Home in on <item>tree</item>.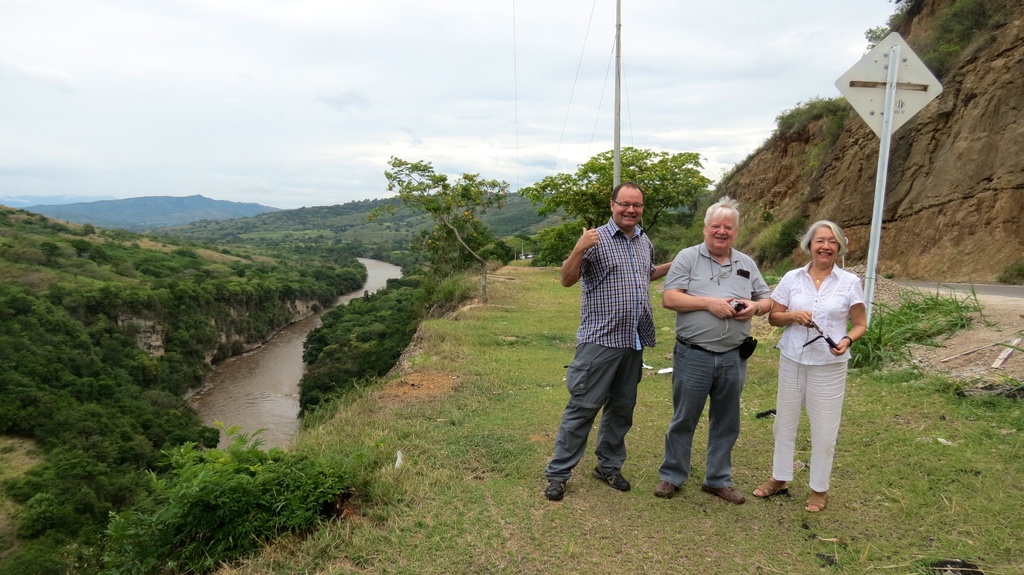
Homed in at 366 153 509 303.
